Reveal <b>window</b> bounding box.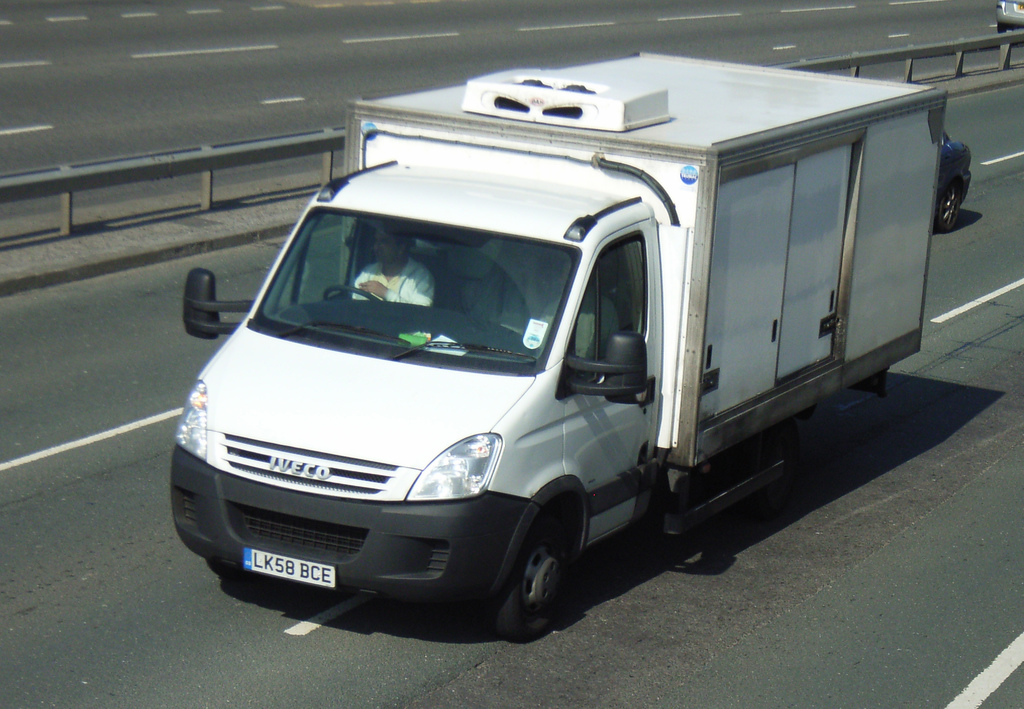
Revealed: crop(574, 236, 649, 359).
